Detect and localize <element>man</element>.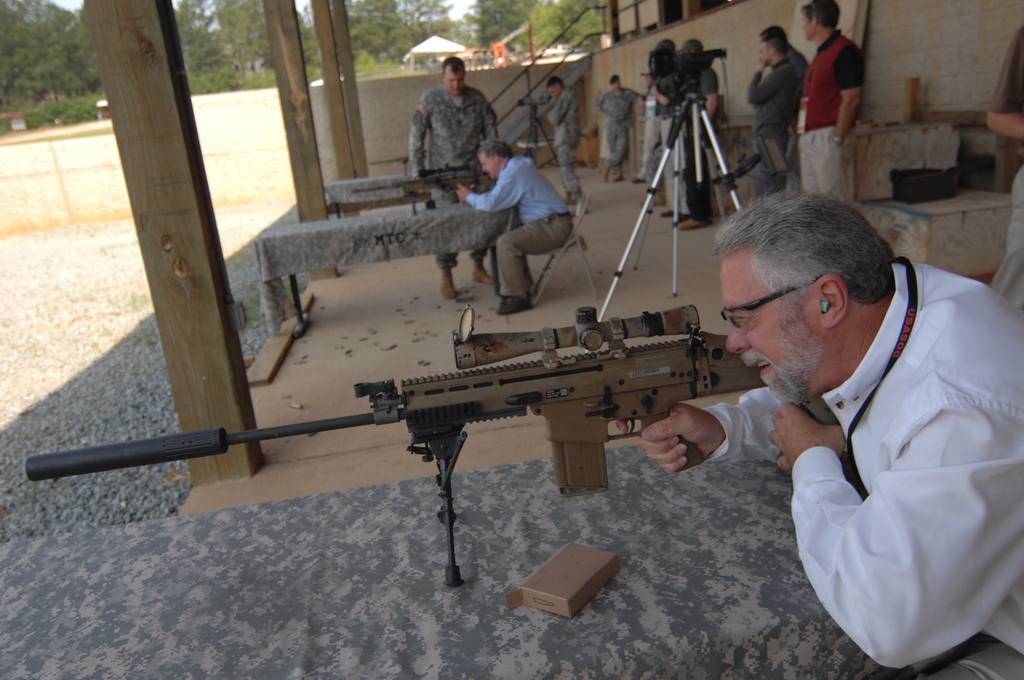
Localized at region(546, 70, 586, 206).
